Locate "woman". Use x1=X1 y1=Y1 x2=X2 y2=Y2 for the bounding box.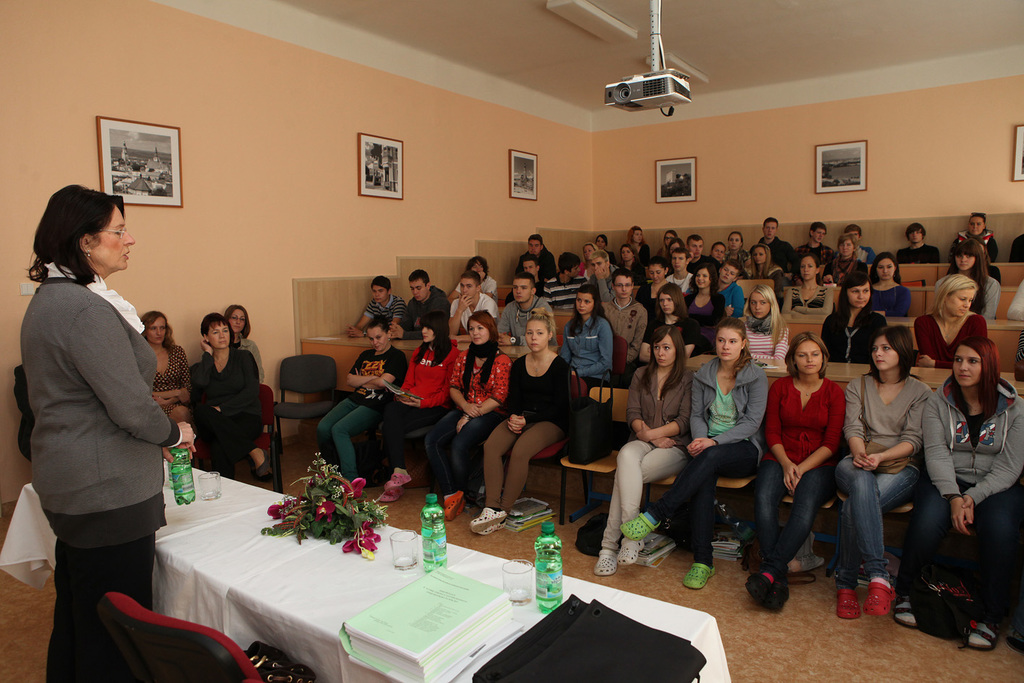
x1=817 y1=277 x2=891 y2=362.
